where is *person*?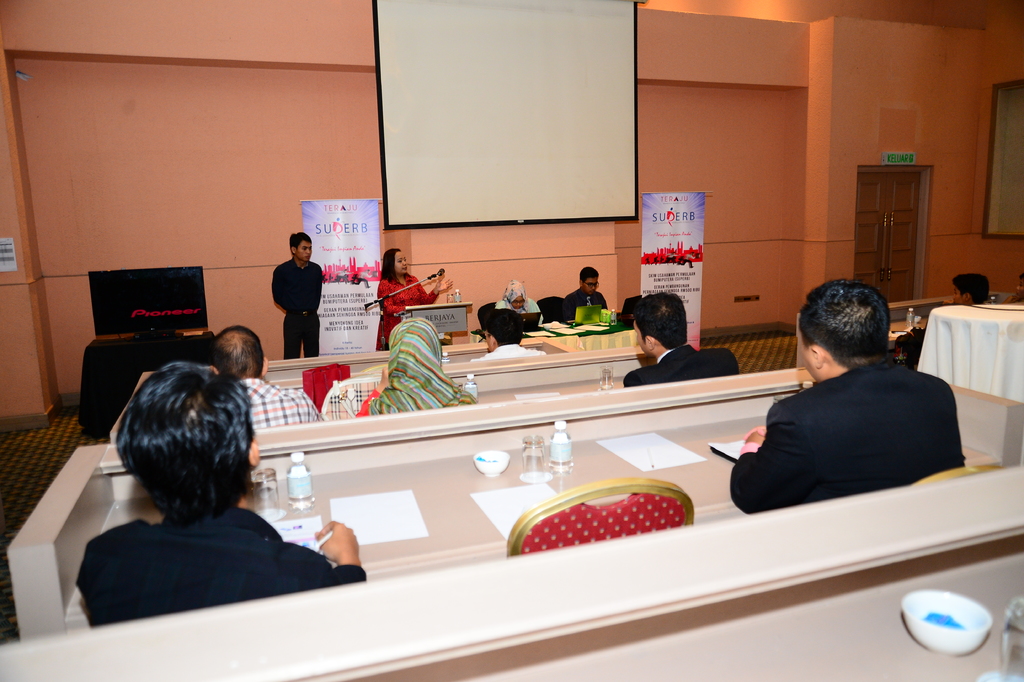
<box>473,308,545,358</box>.
